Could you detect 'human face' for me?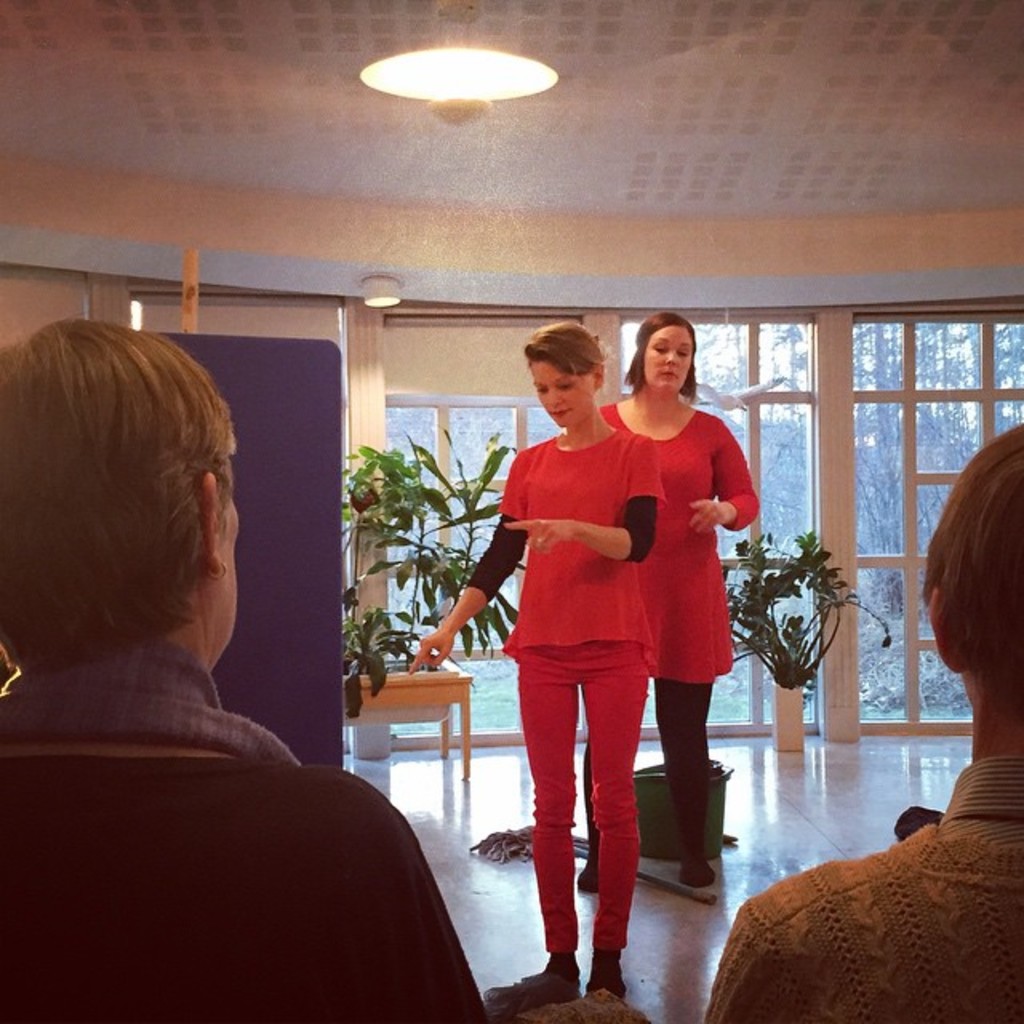
Detection result: <region>634, 323, 698, 392</region>.
